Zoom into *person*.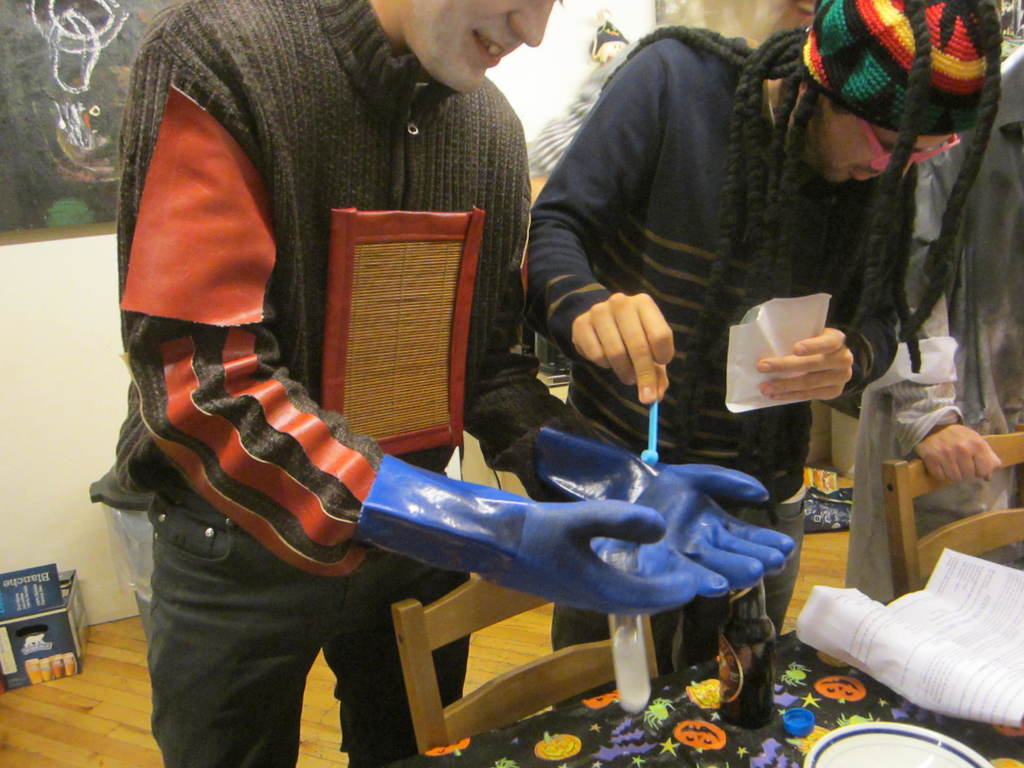
Zoom target: locate(530, 0, 1016, 678).
